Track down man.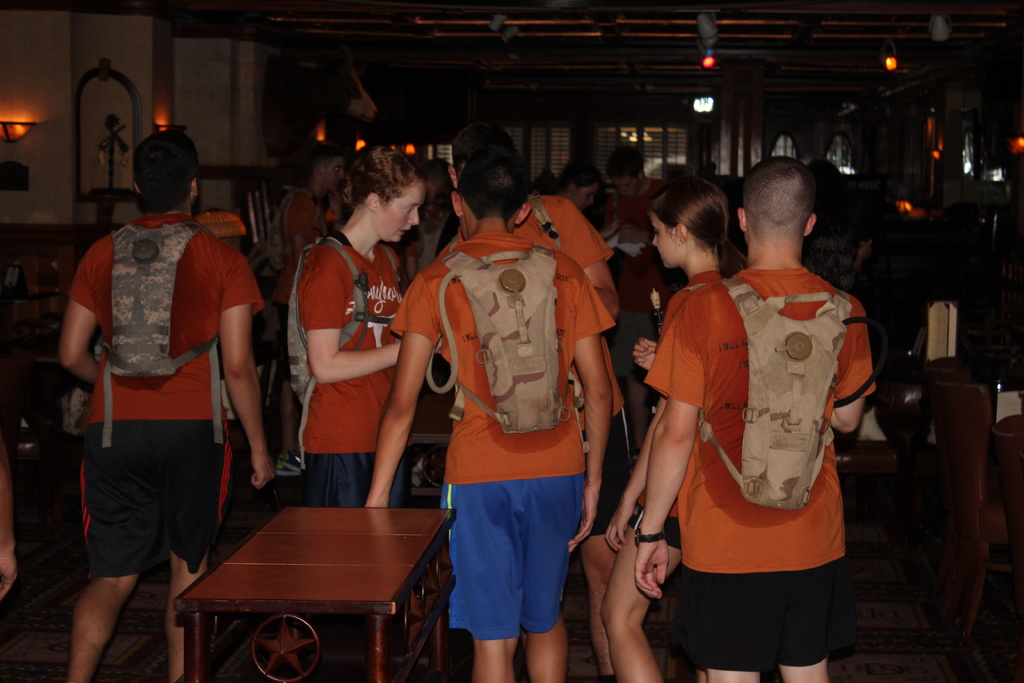
Tracked to <bbox>56, 130, 275, 682</bbox>.
